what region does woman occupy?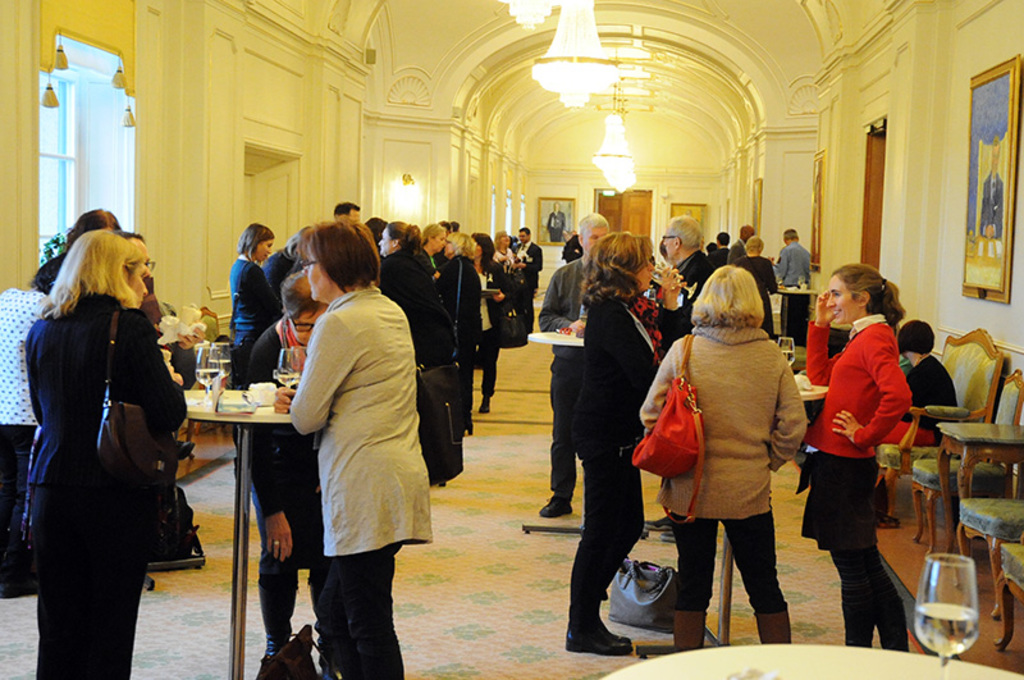
bbox=(494, 225, 521, 283).
